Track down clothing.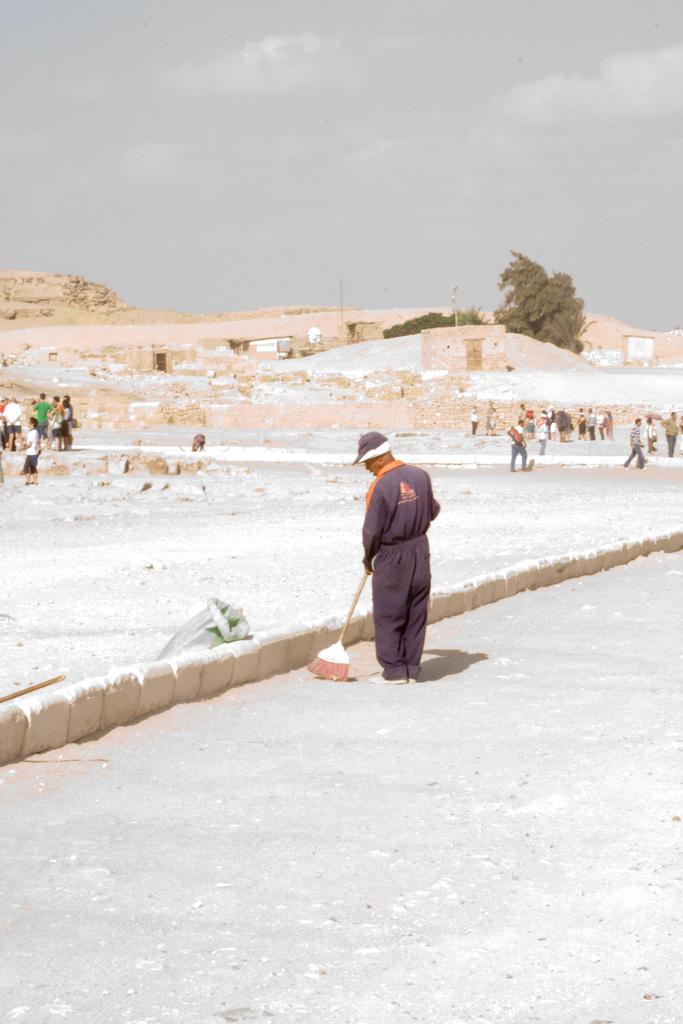
Tracked to bbox=(509, 422, 527, 471).
